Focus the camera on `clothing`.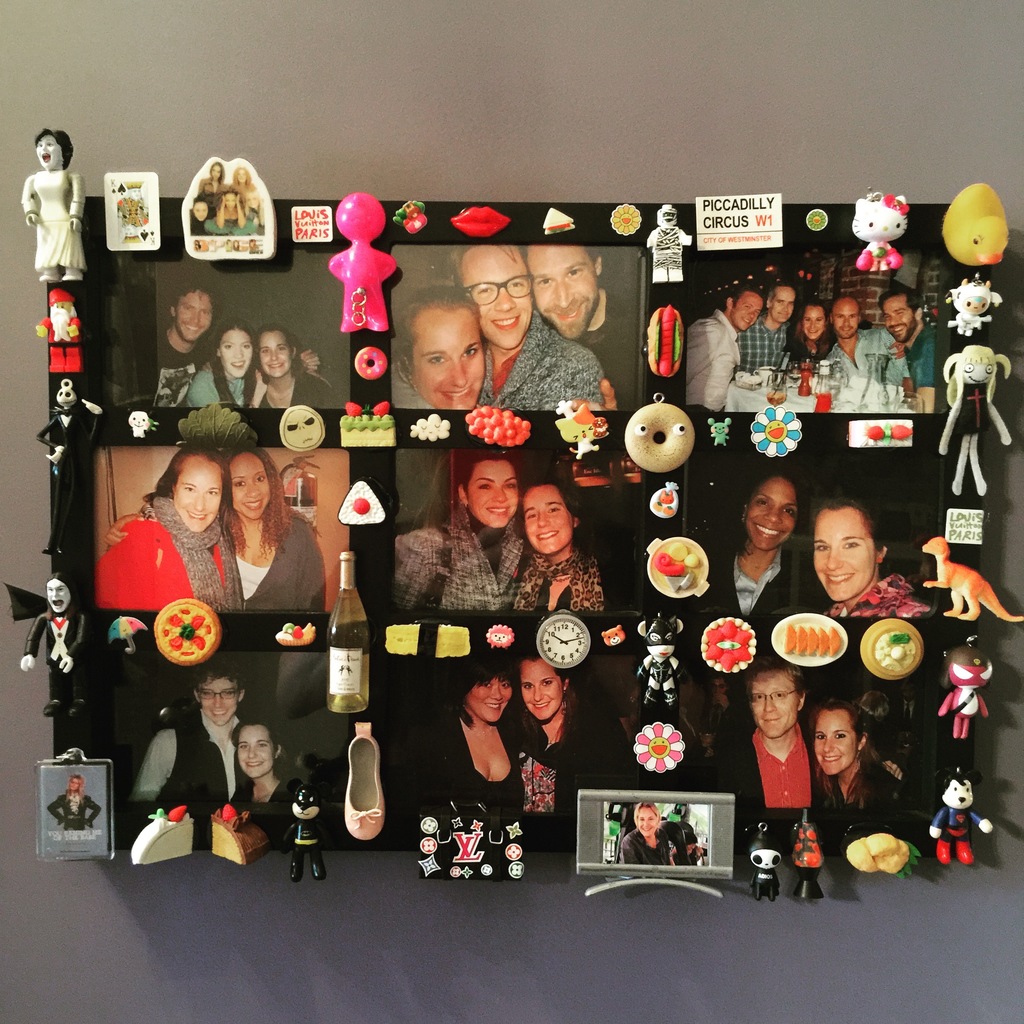
Focus region: rect(396, 527, 534, 623).
